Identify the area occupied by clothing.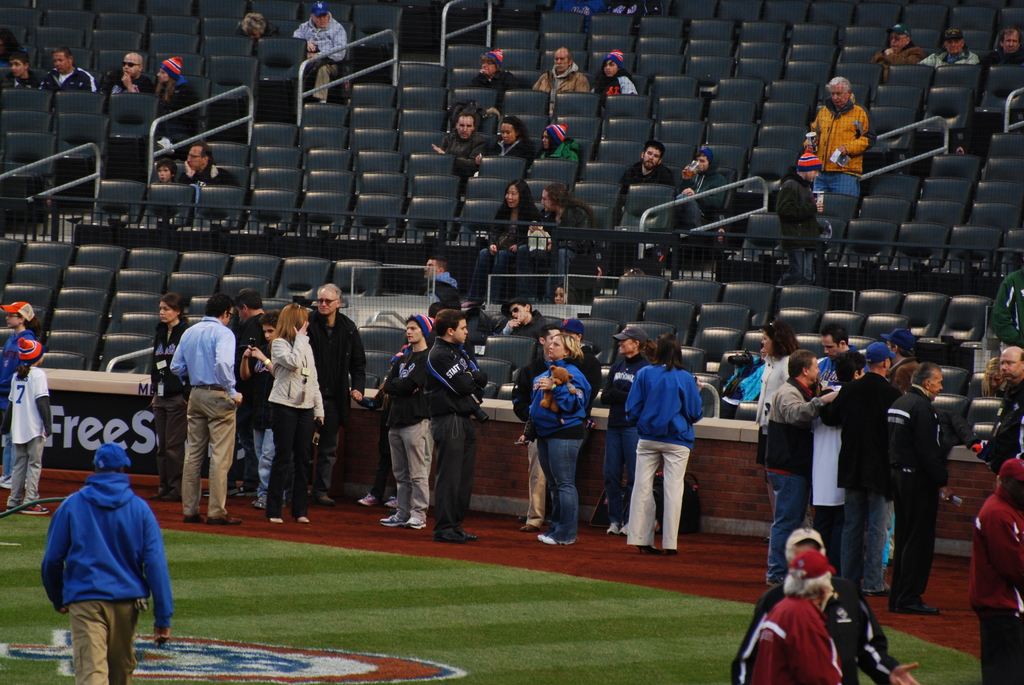
Area: Rect(621, 156, 671, 213).
